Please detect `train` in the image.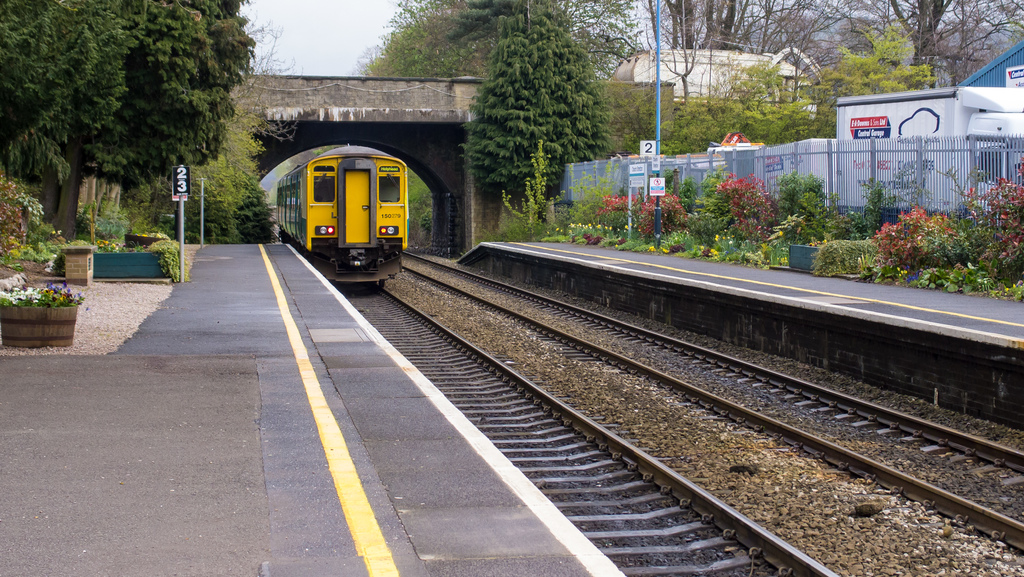
(x1=279, y1=145, x2=409, y2=289).
